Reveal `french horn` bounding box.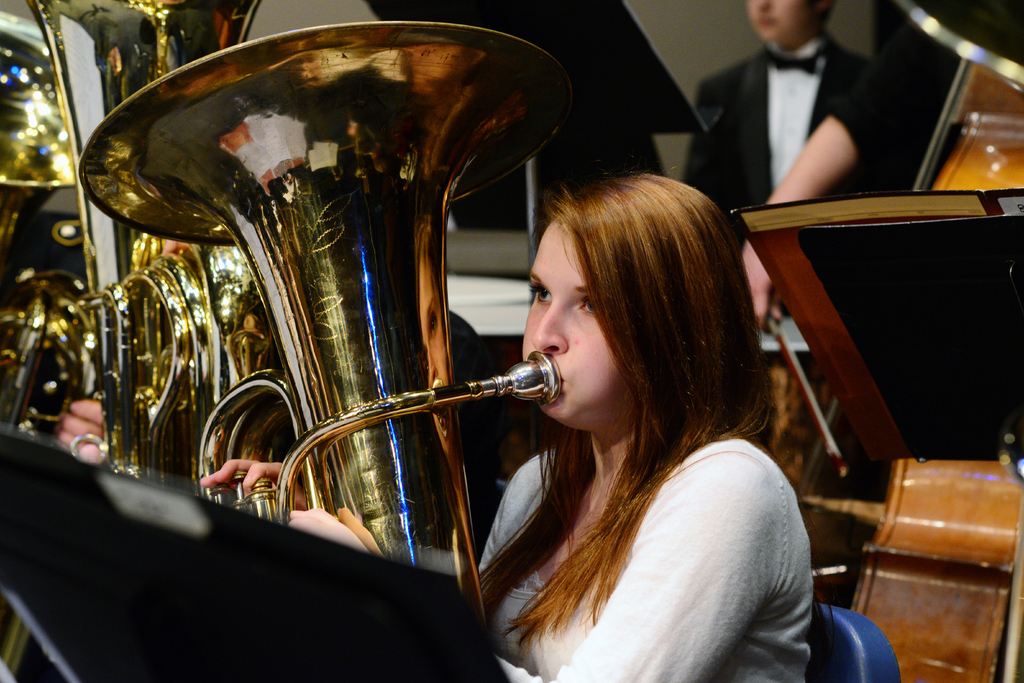
Revealed: left=0, top=0, right=115, bottom=682.
